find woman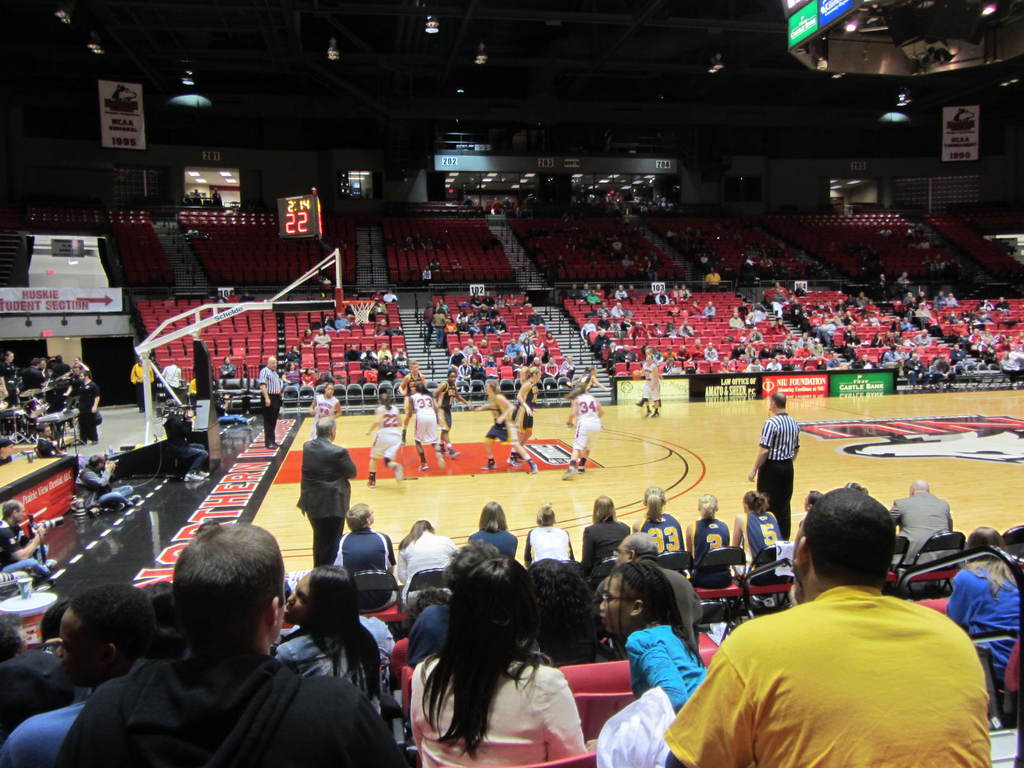
bbox=[472, 380, 536, 478]
